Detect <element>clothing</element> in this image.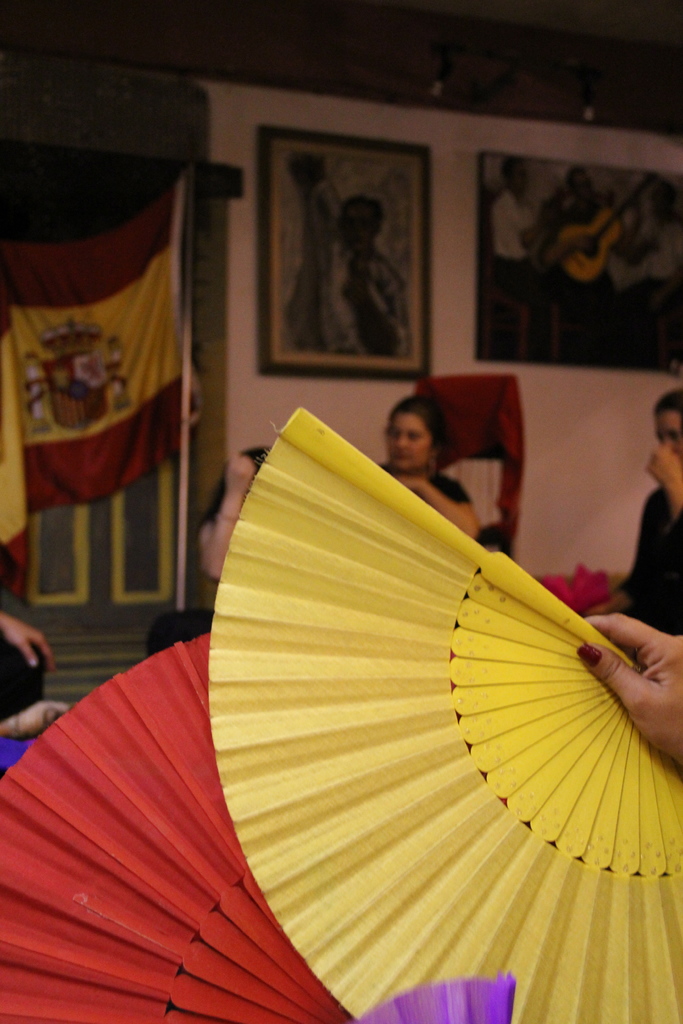
Detection: left=317, top=245, right=411, bottom=361.
